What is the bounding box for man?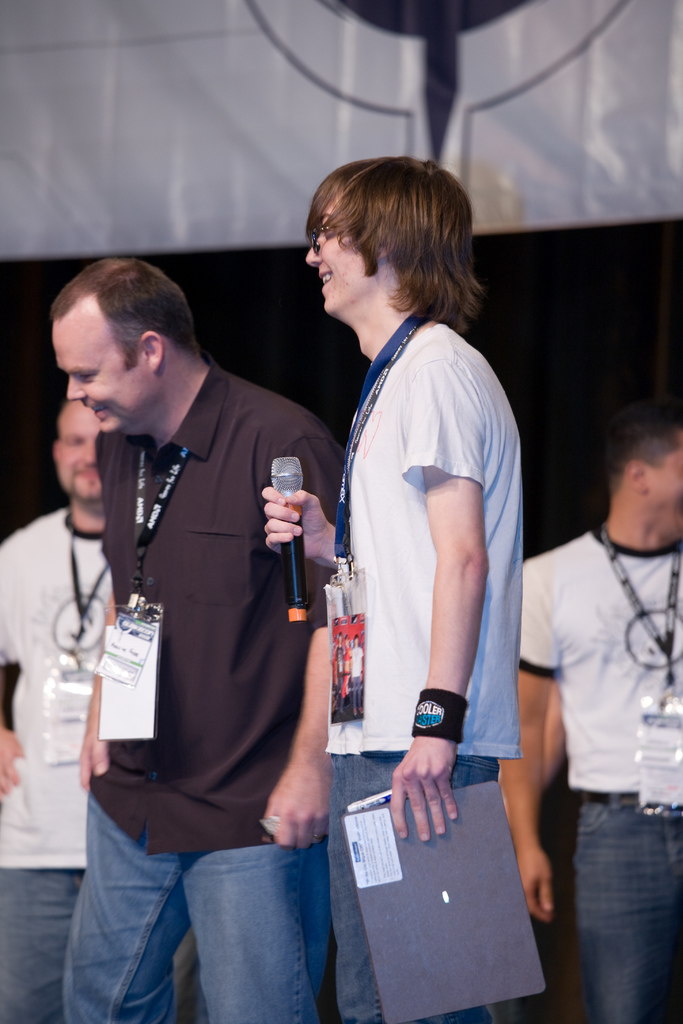
[left=247, top=157, right=534, bottom=1023].
